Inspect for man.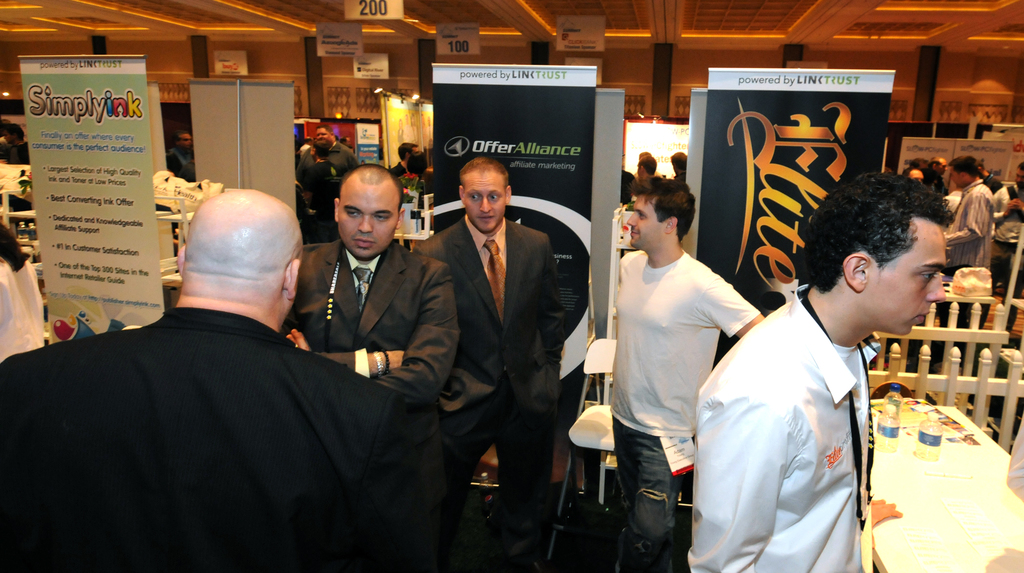
Inspection: 936:147:1000:300.
